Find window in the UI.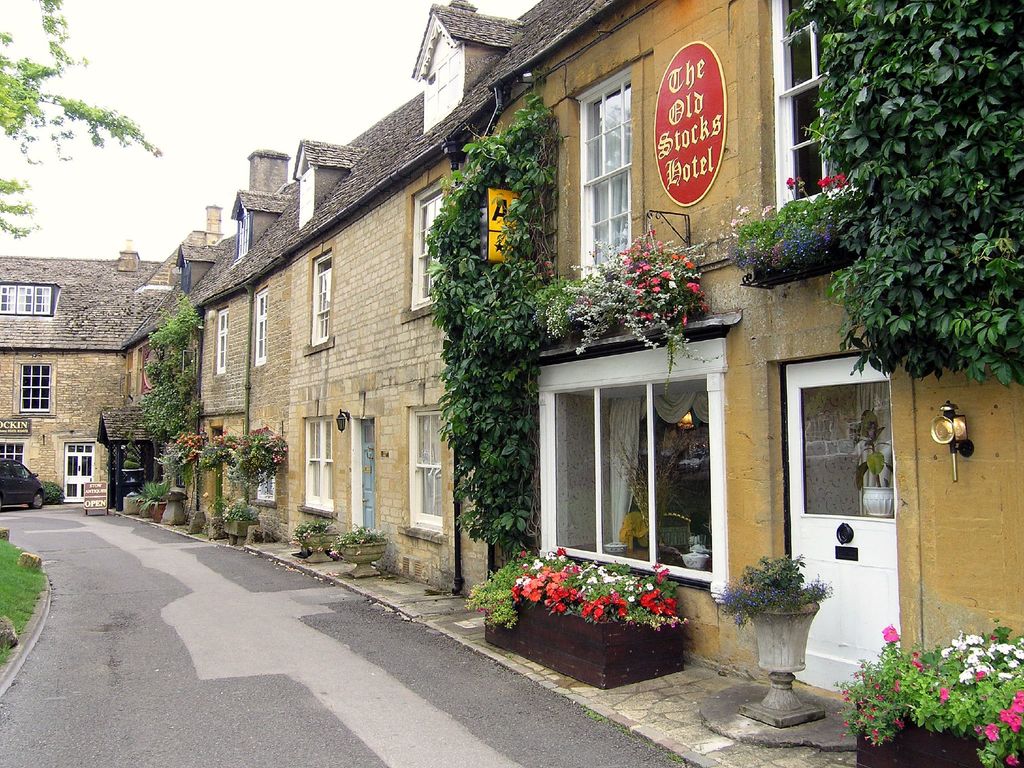
UI element at l=250, t=283, r=268, b=366.
